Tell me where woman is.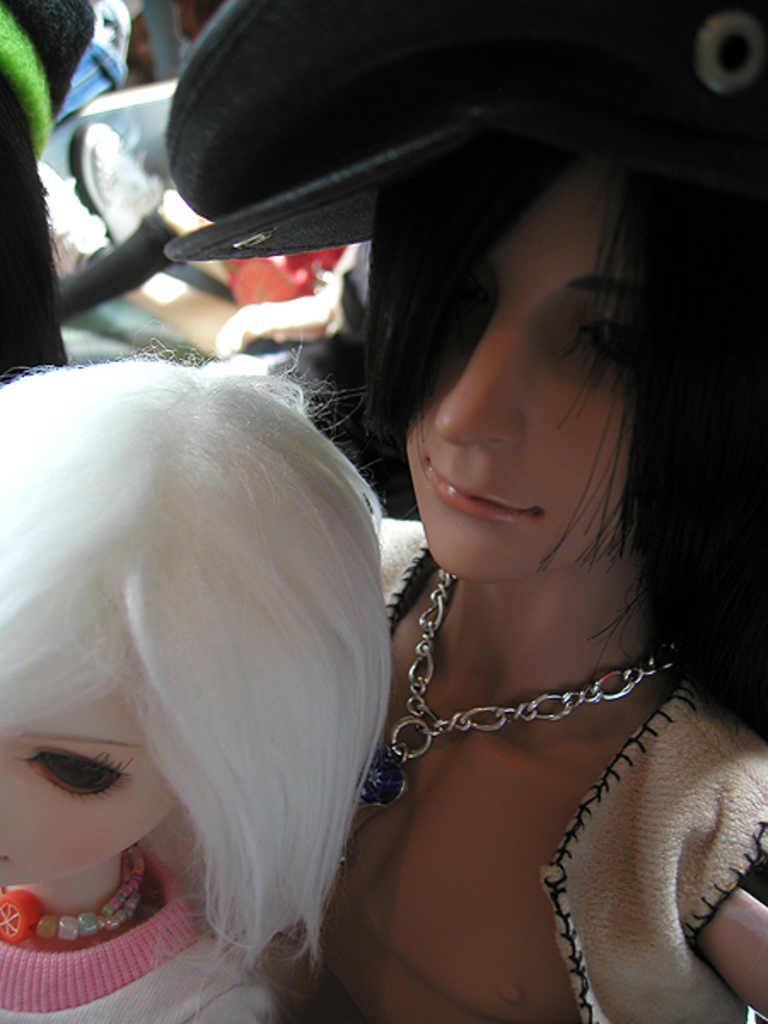
woman is at [left=162, top=0, right=766, bottom=1022].
